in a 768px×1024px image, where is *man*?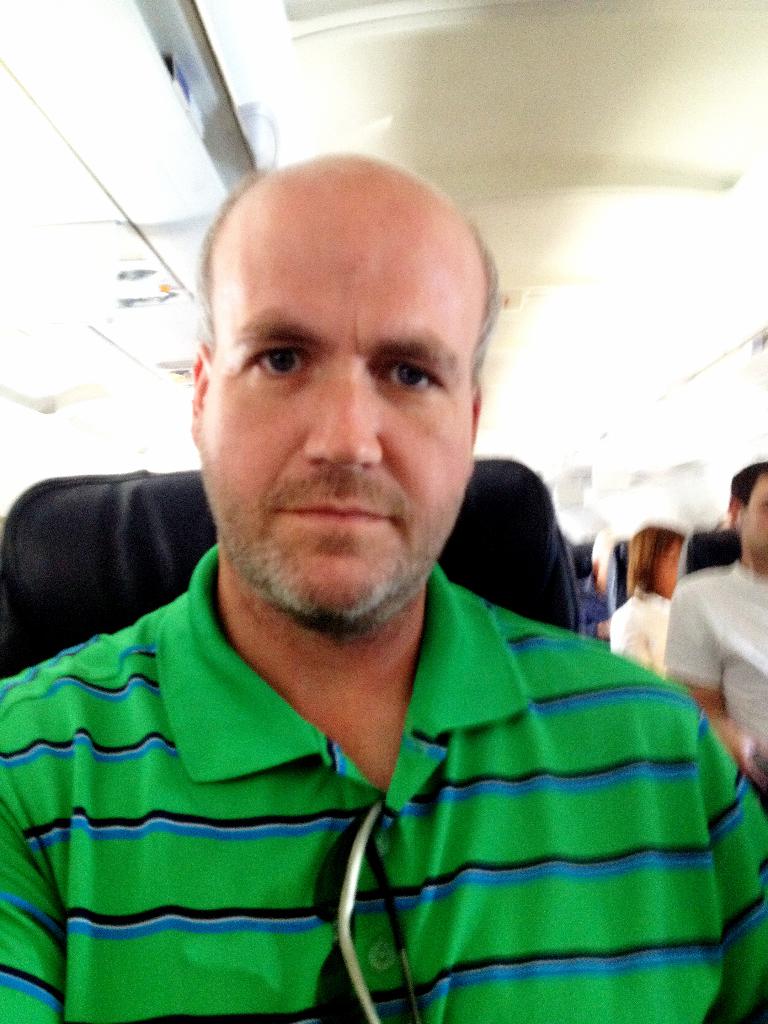
(x1=662, y1=459, x2=767, y2=812).
